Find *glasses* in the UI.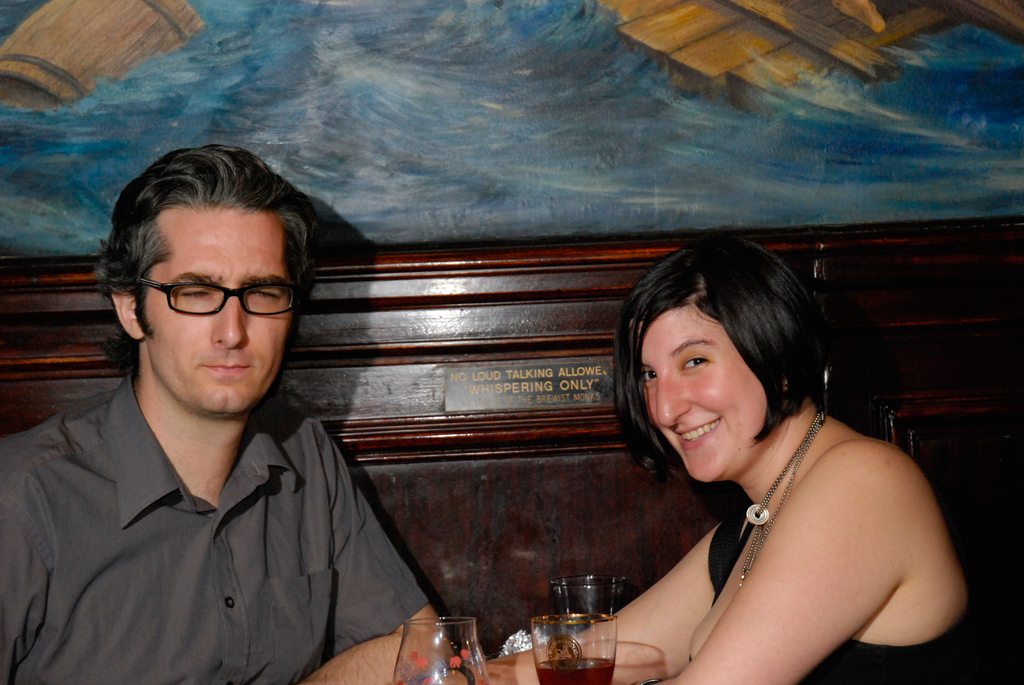
UI element at 117, 269, 296, 336.
